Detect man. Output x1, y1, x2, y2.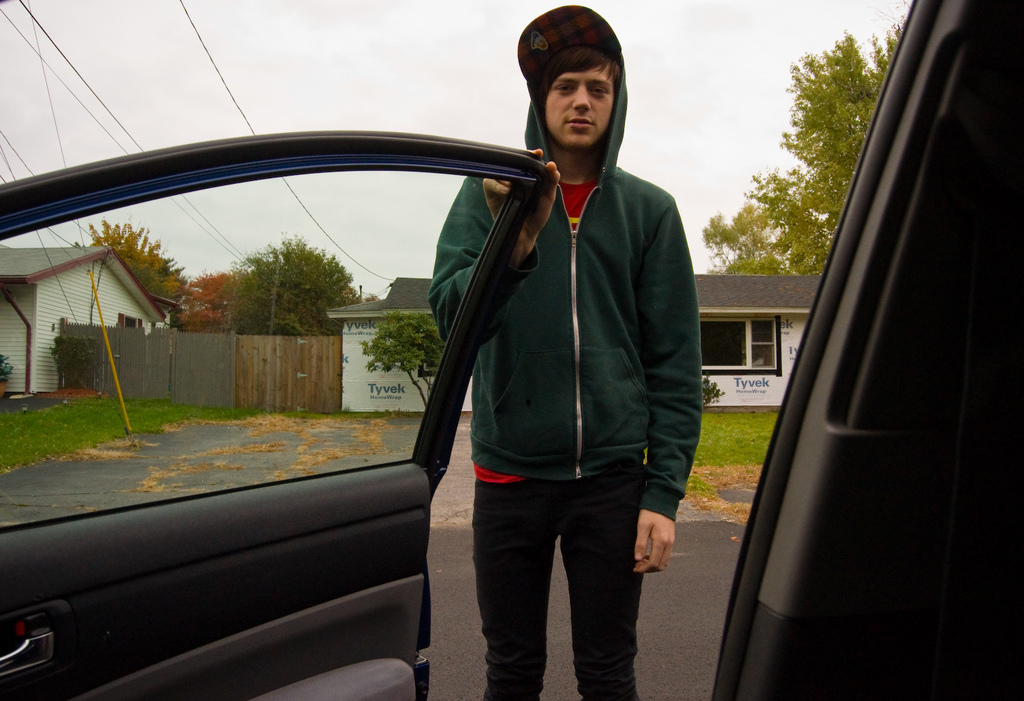
437, 0, 714, 691.
